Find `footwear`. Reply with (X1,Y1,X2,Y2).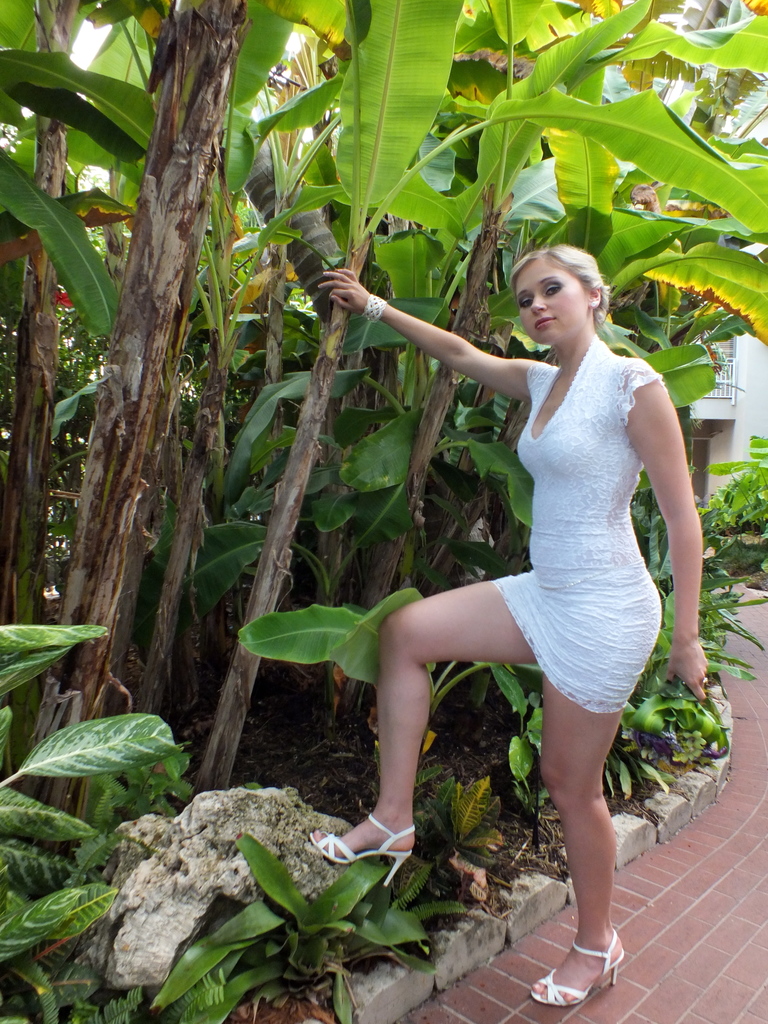
(537,918,636,1011).
